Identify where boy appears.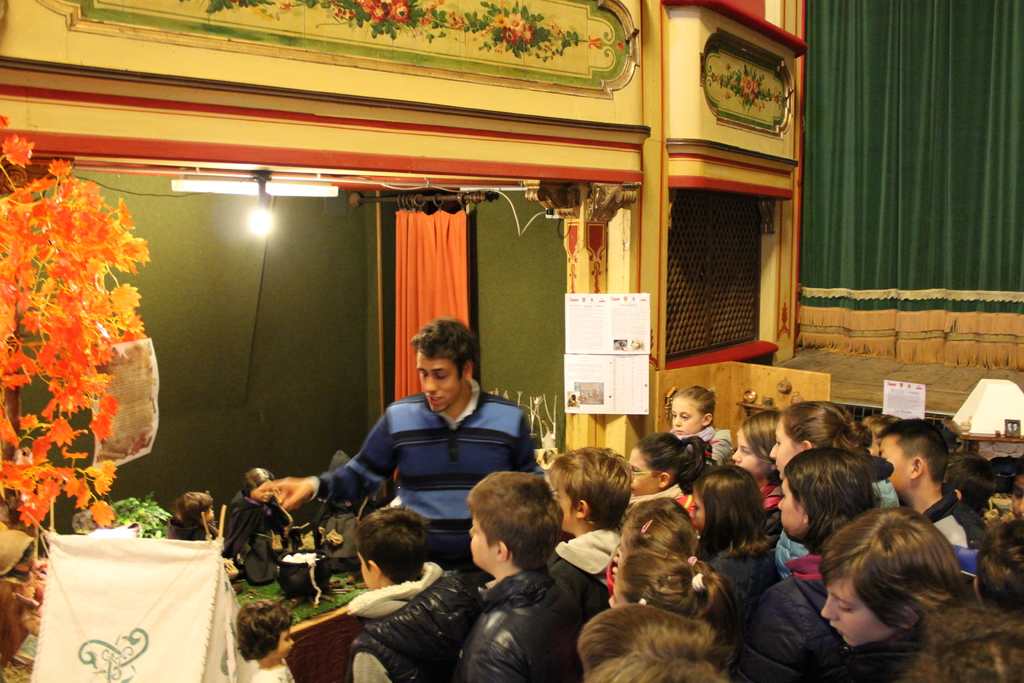
Appears at 934 450 999 535.
